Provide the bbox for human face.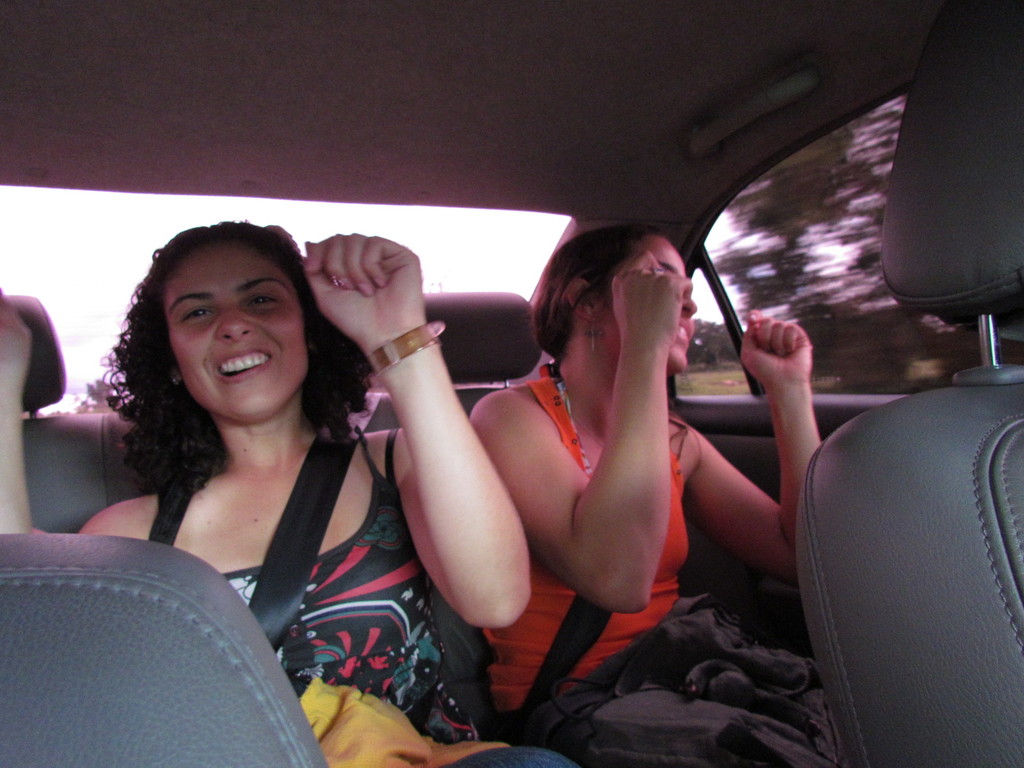
[x1=163, y1=248, x2=308, y2=416].
